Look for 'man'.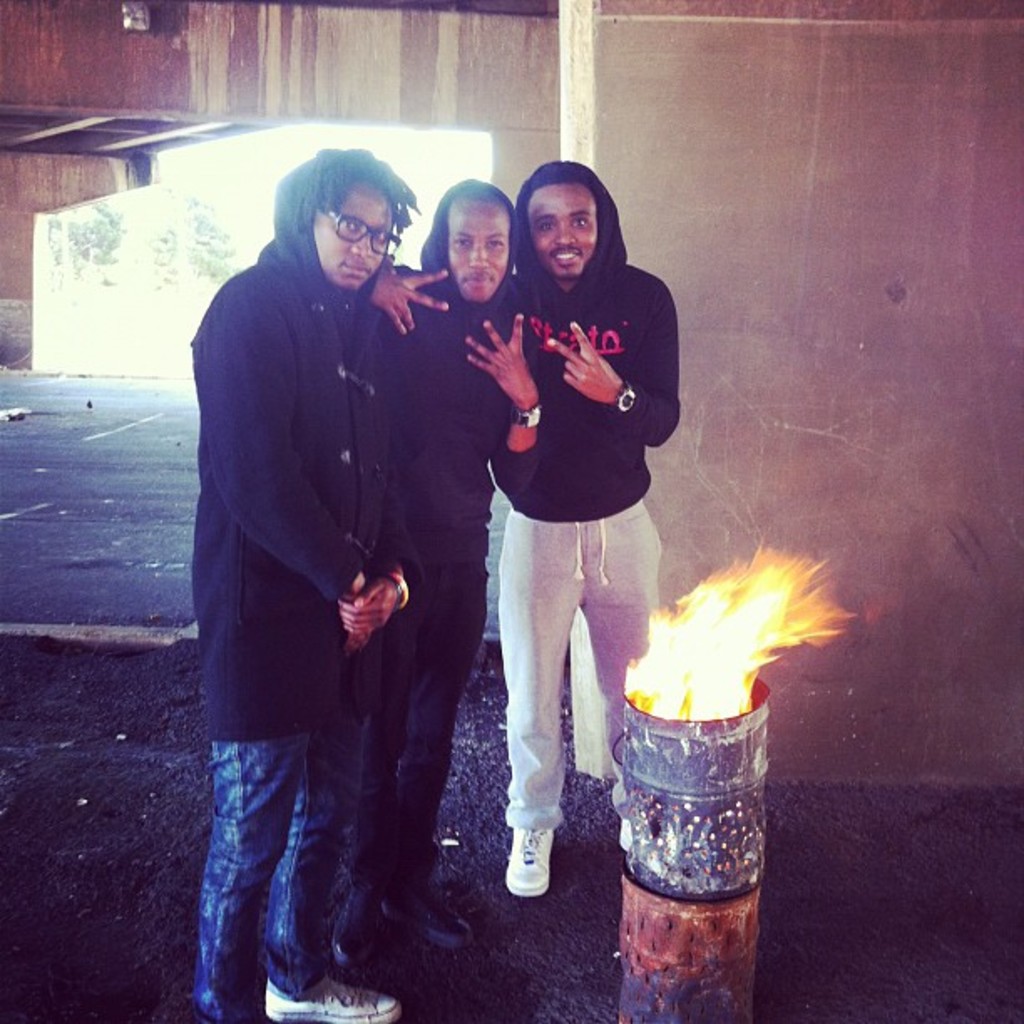
Found: x1=373, y1=171, x2=549, y2=962.
